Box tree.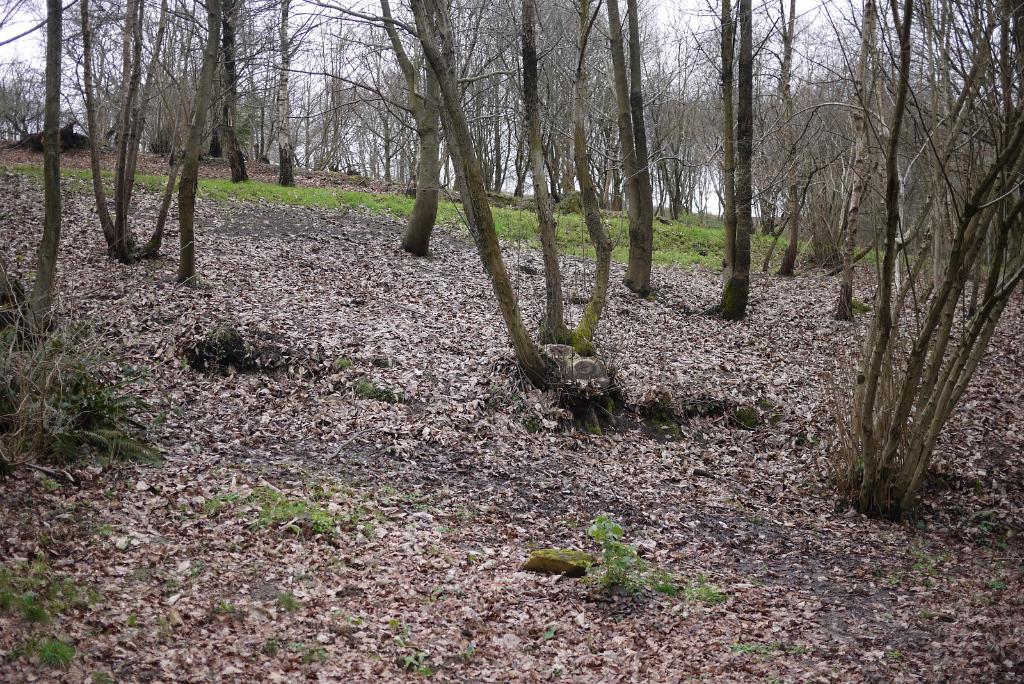
x1=0 y1=0 x2=78 y2=330.
